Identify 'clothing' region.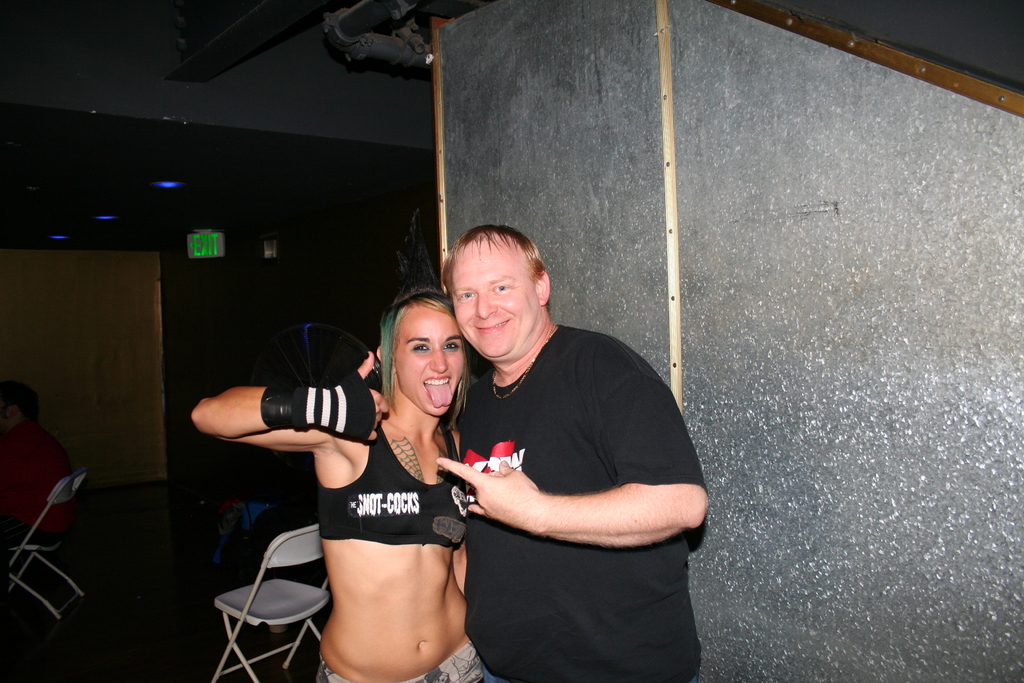
Region: detection(317, 635, 488, 682).
